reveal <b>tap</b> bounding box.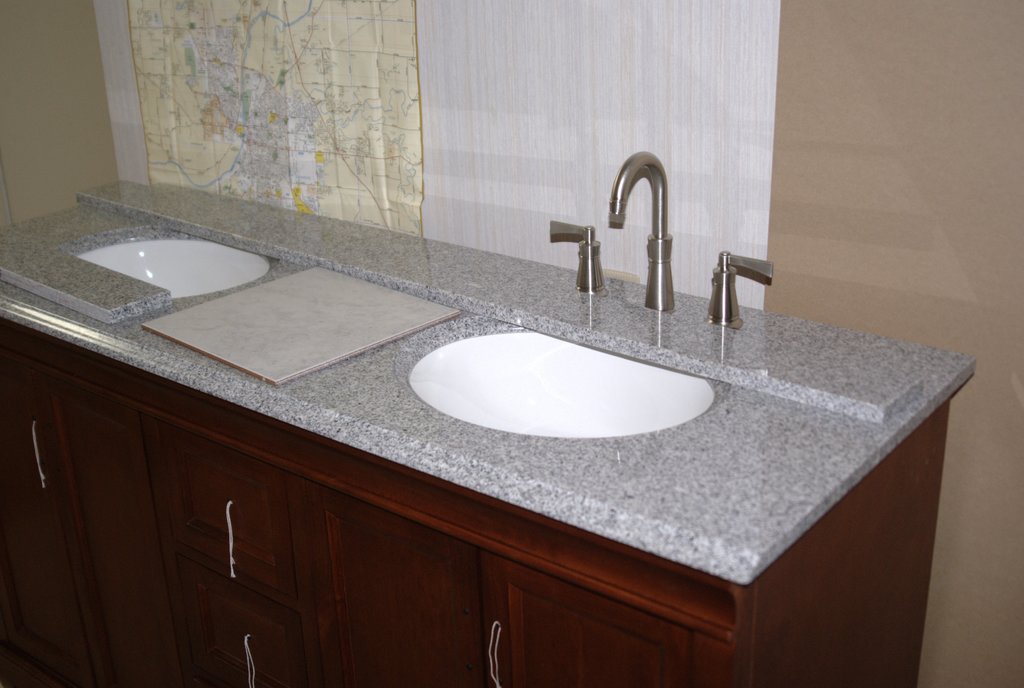
Revealed: <box>525,175,705,323</box>.
